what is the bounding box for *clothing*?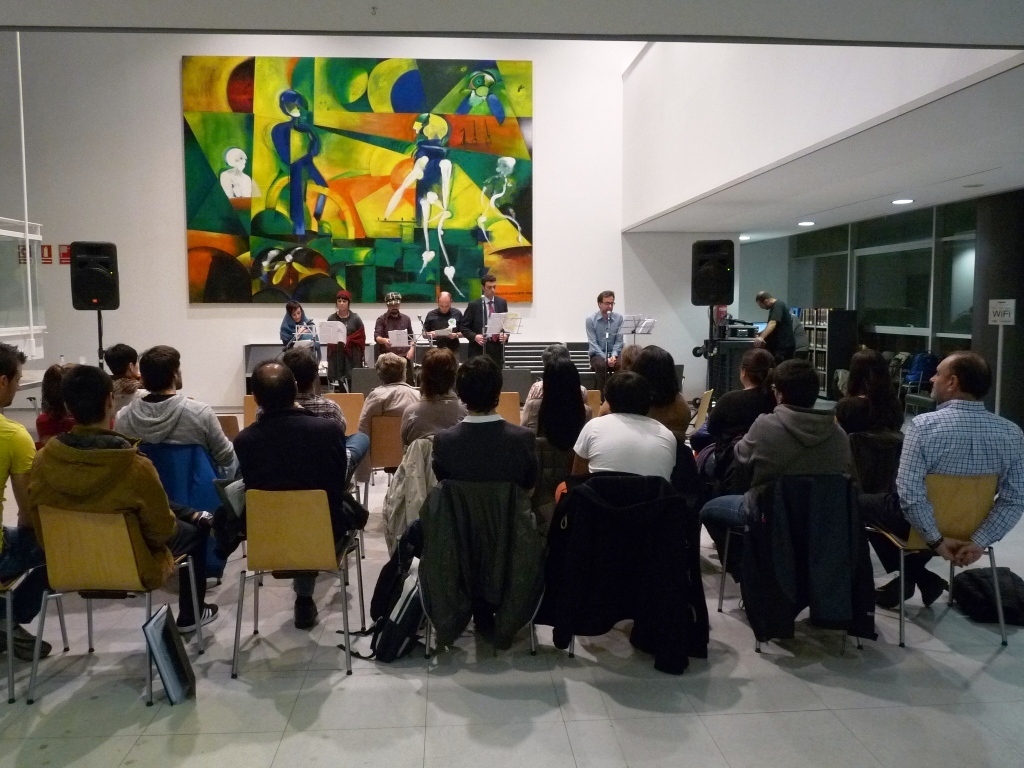
(x1=701, y1=406, x2=840, y2=567).
